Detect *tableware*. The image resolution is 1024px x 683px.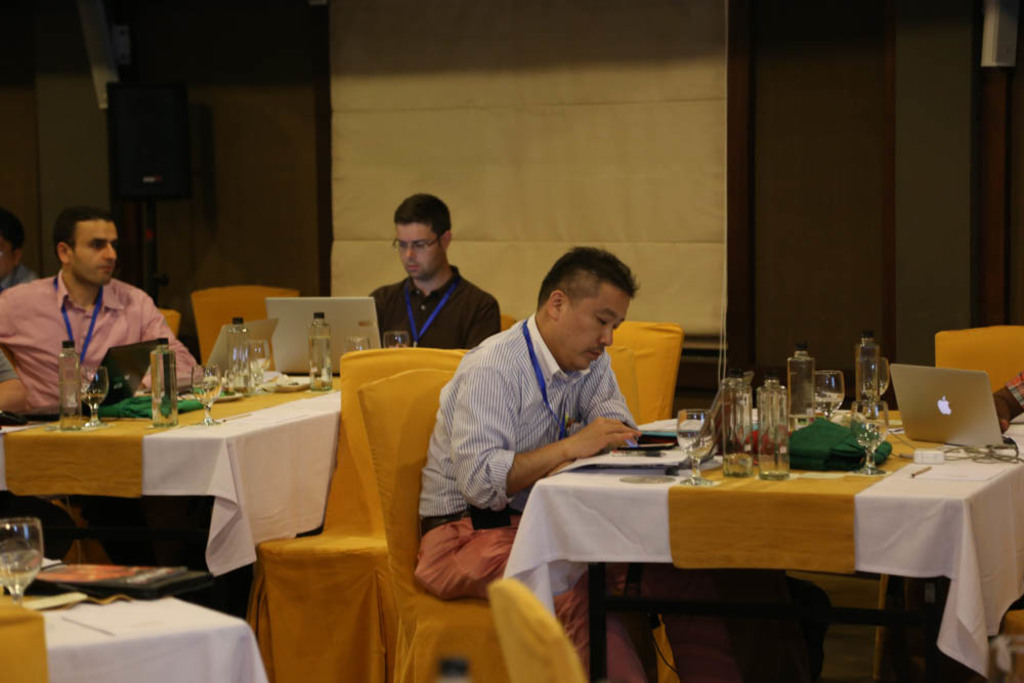
region(340, 334, 373, 356).
